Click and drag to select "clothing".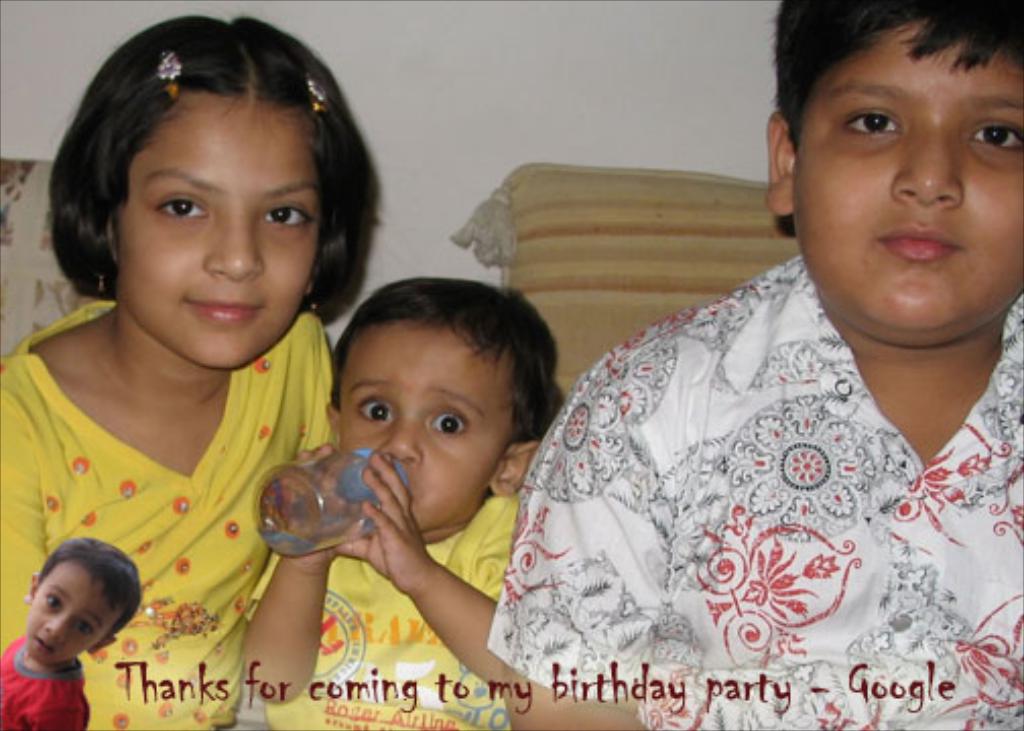
Selection: <box>8,278,335,676</box>.
